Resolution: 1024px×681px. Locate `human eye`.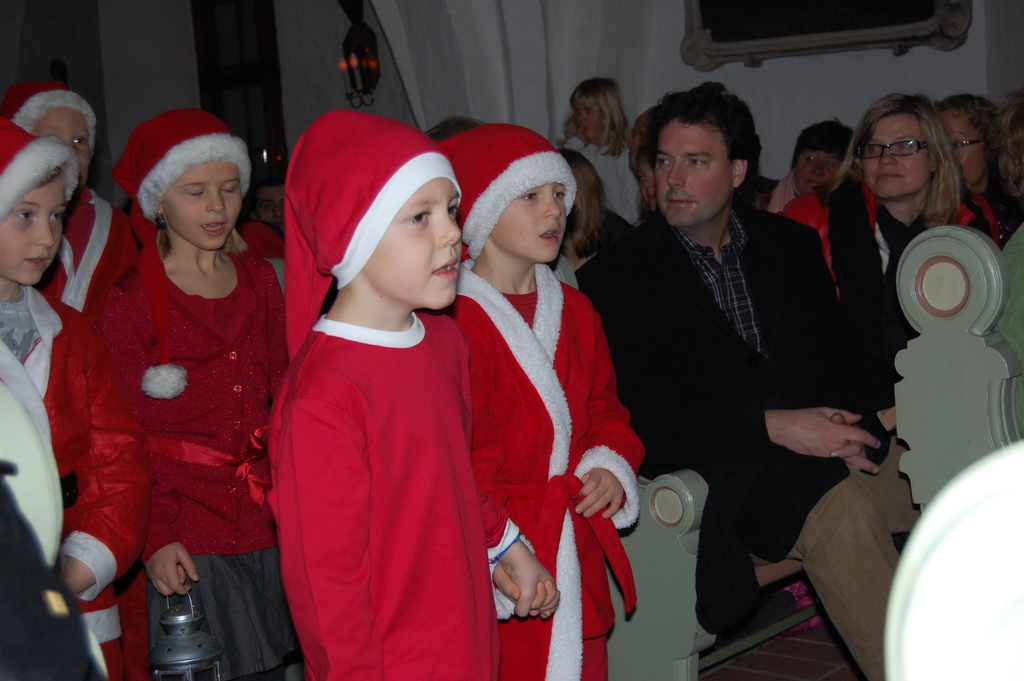
[left=637, top=176, right=646, bottom=184].
